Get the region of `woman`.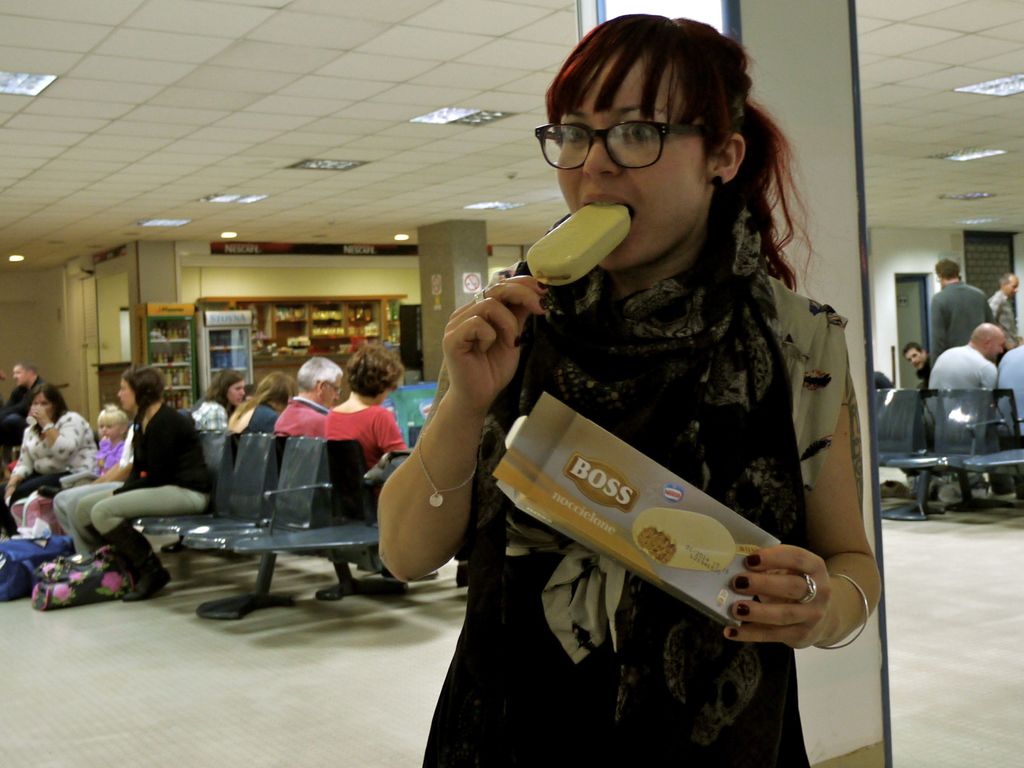
{"left": 74, "top": 366, "right": 212, "bottom": 611}.
